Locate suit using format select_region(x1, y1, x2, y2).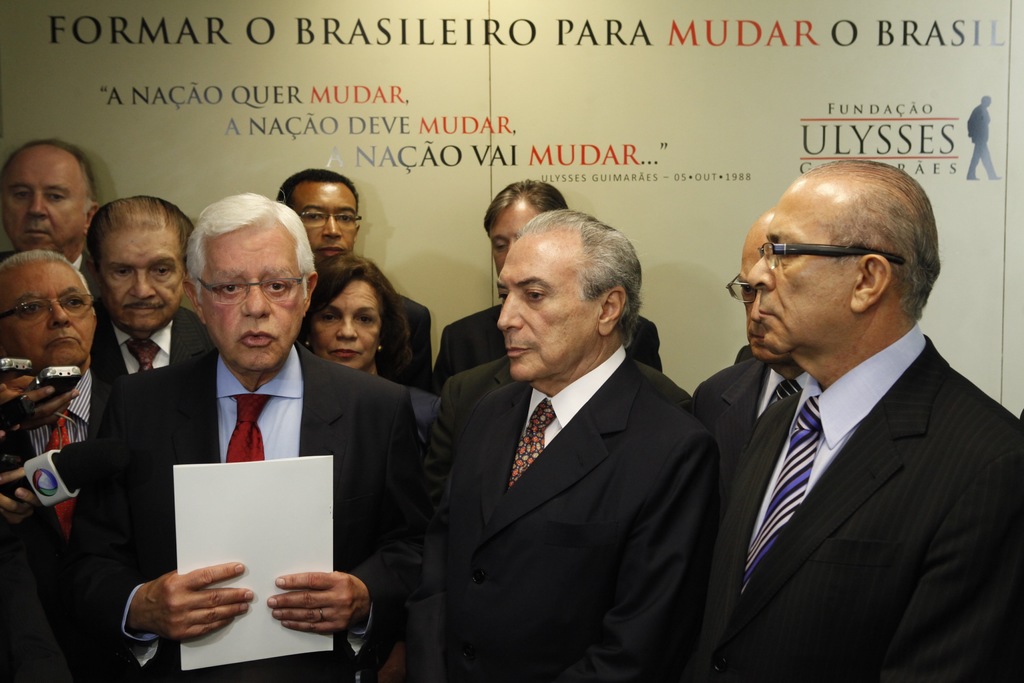
select_region(0, 367, 113, 682).
